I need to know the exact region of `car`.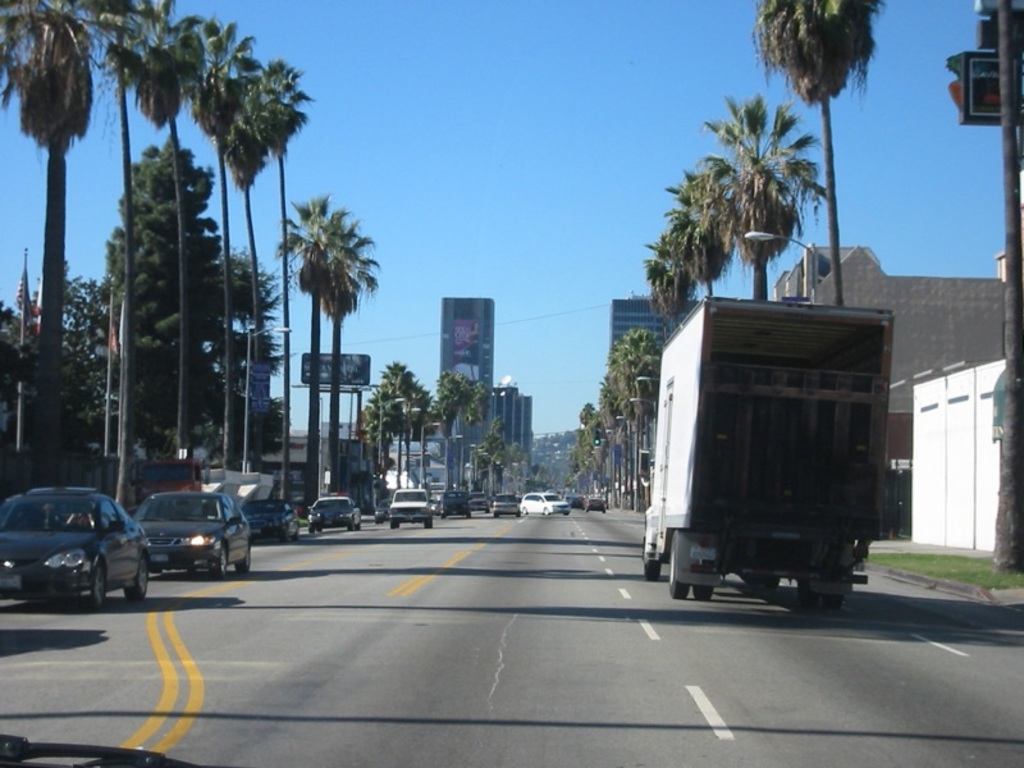
Region: <bbox>388, 488, 429, 526</bbox>.
